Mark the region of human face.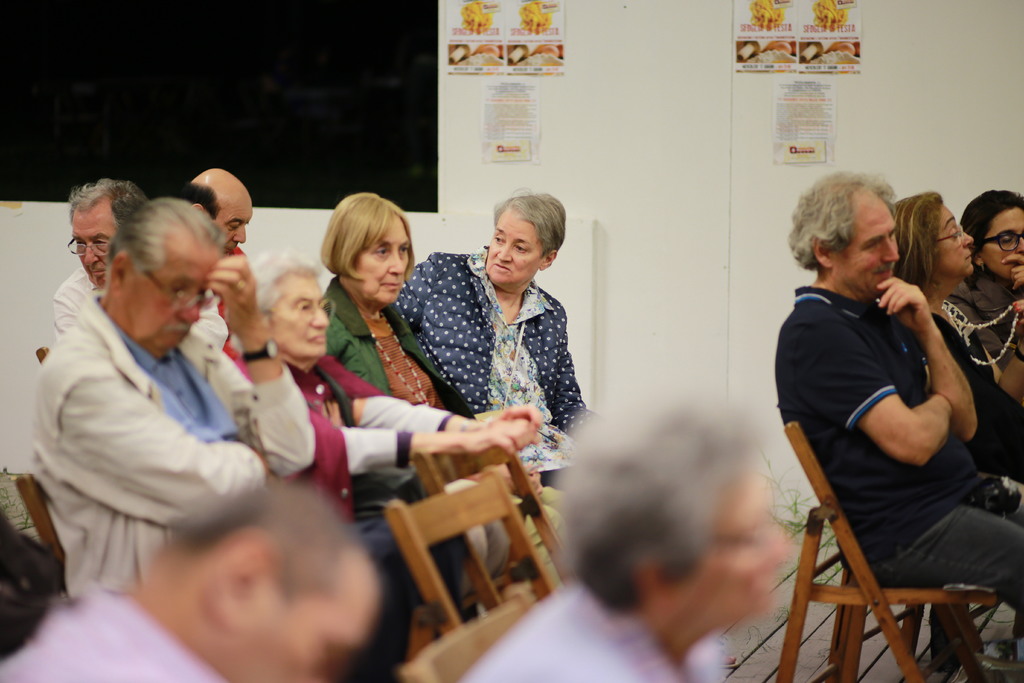
Region: [248, 568, 369, 682].
